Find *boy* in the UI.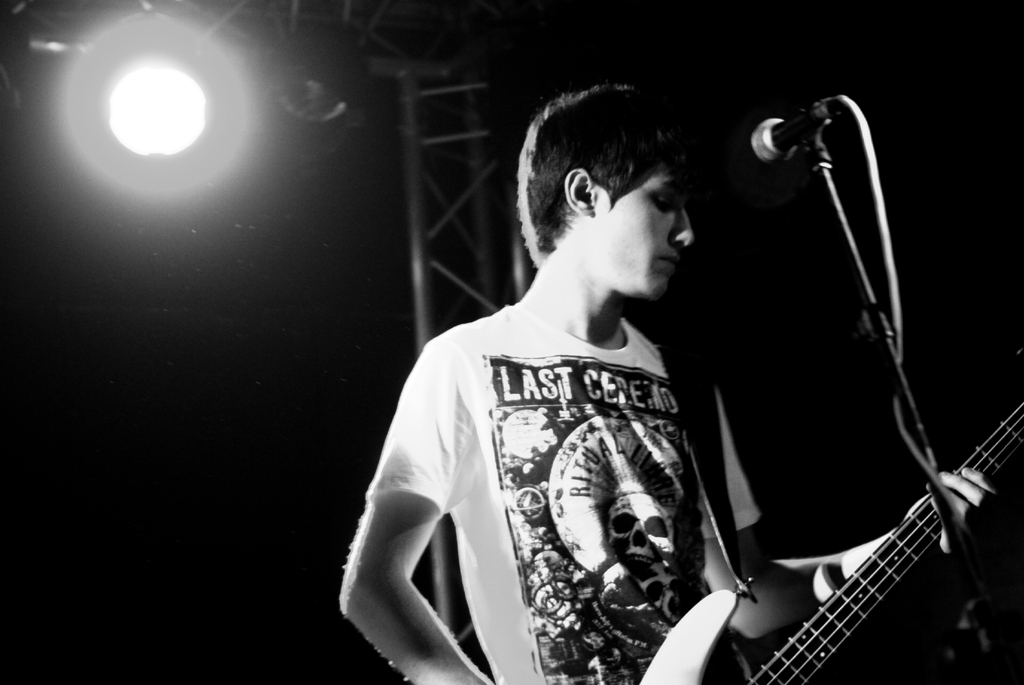
UI element at 333/83/1000/684.
